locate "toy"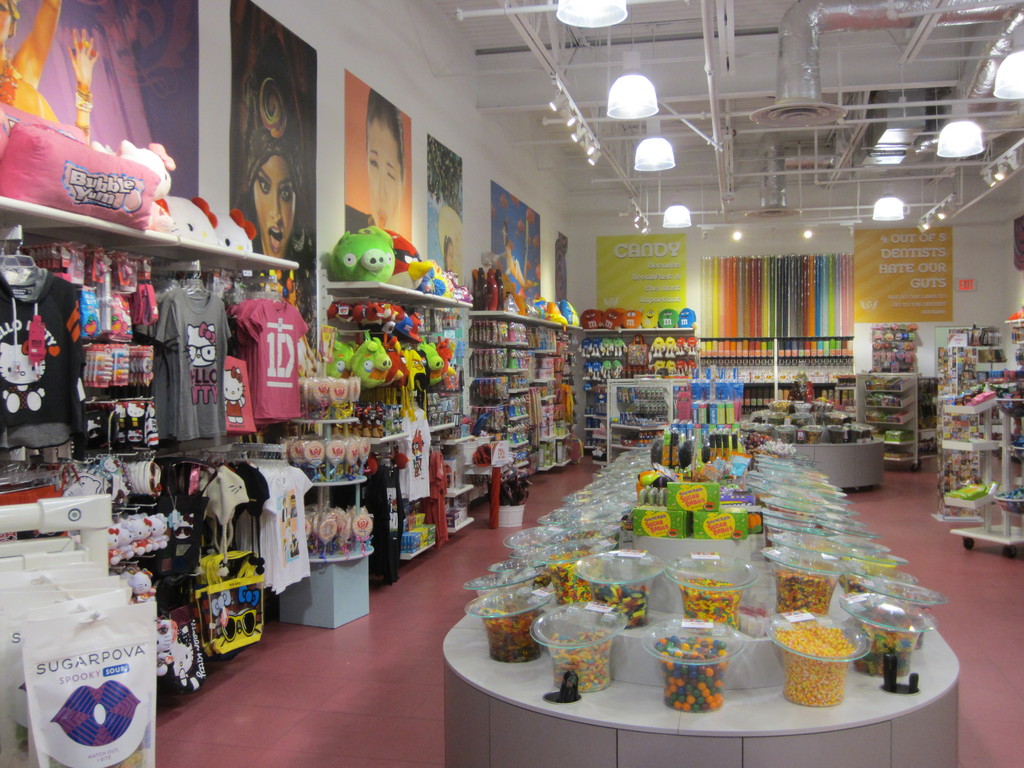
l=91, t=143, r=115, b=154
